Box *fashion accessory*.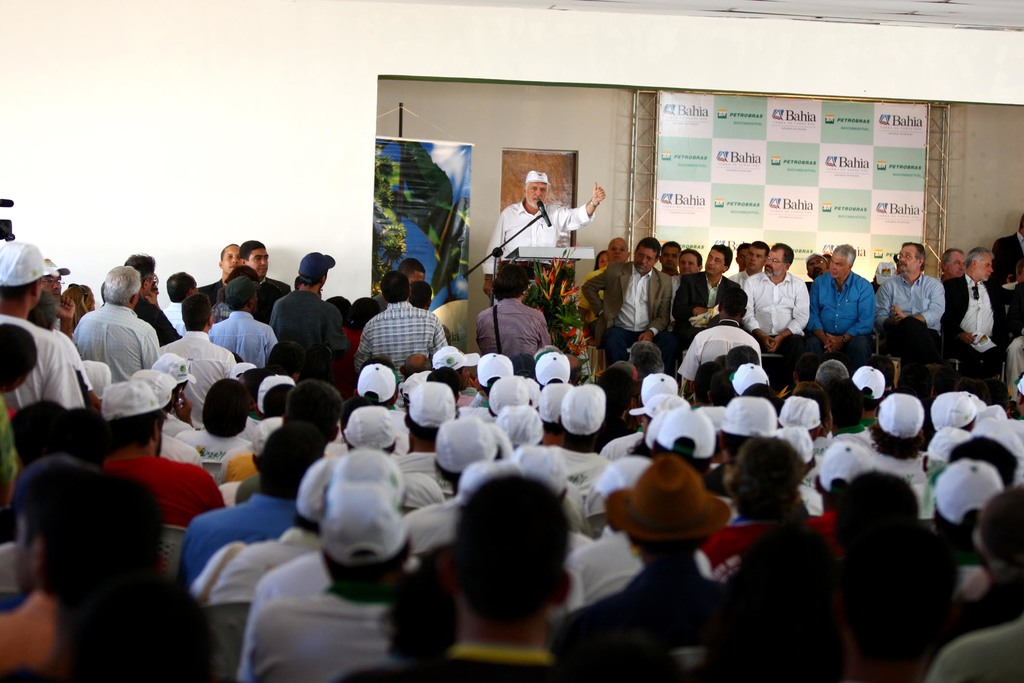
781,398,824,430.
